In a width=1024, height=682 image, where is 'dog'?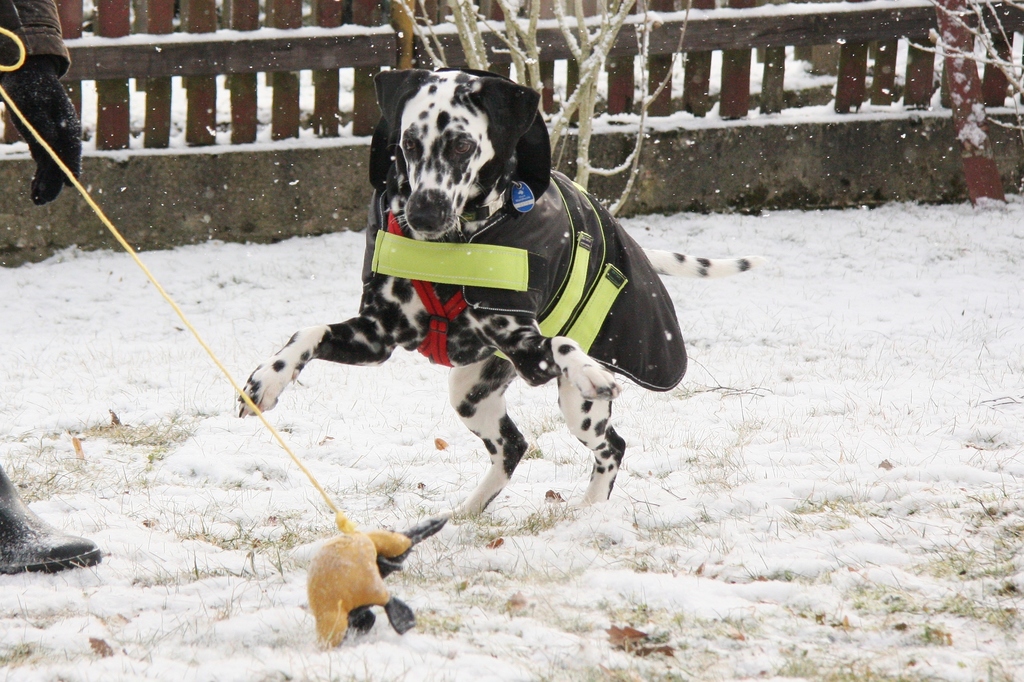
crop(236, 70, 776, 524).
